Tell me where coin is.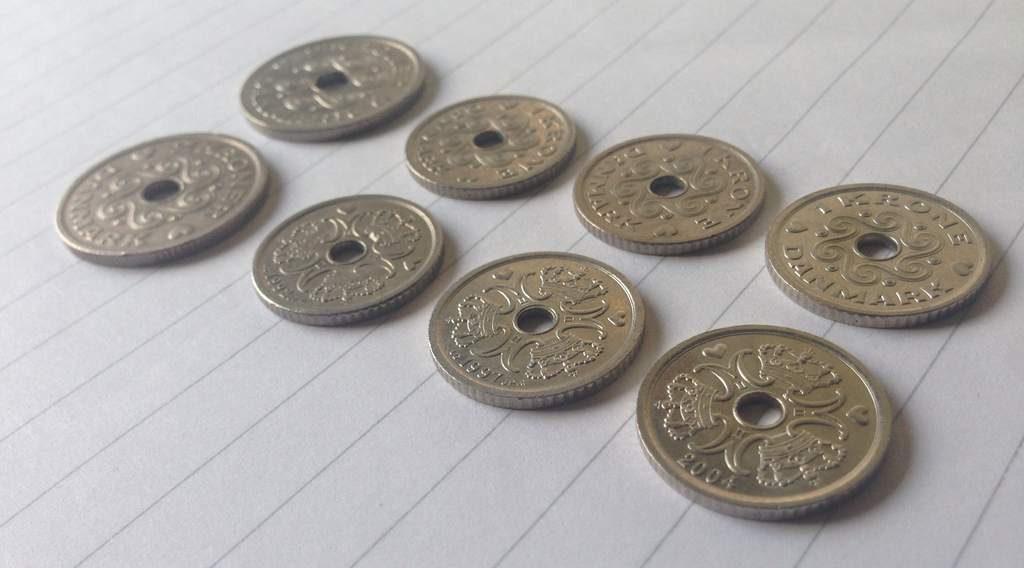
coin is at 767 180 994 326.
